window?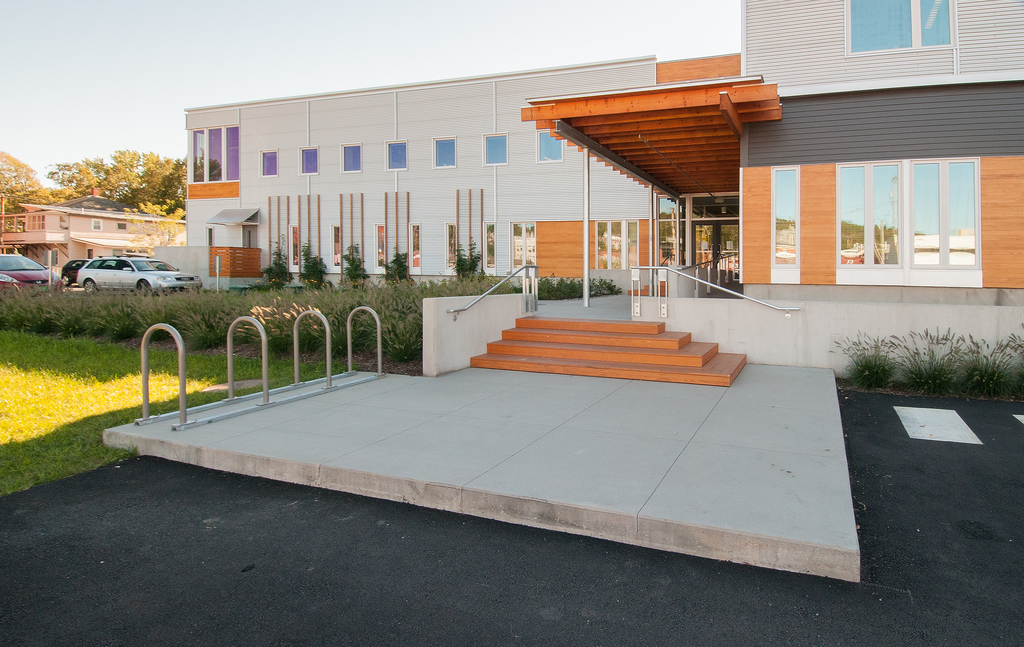
(x1=374, y1=226, x2=387, y2=268)
